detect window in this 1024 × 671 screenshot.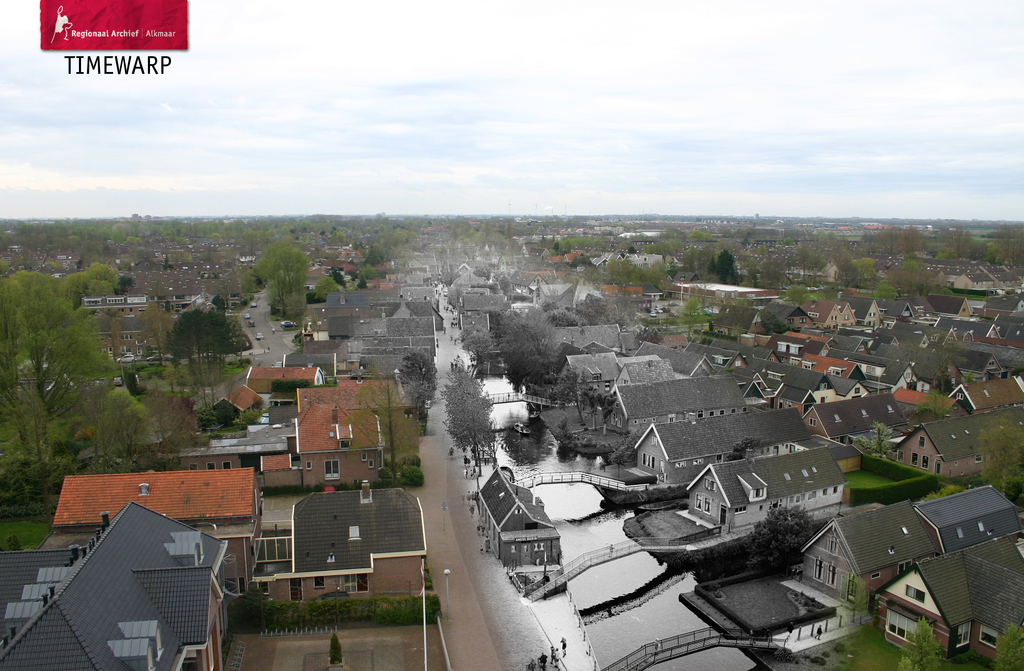
Detection: rect(642, 449, 658, 469).
